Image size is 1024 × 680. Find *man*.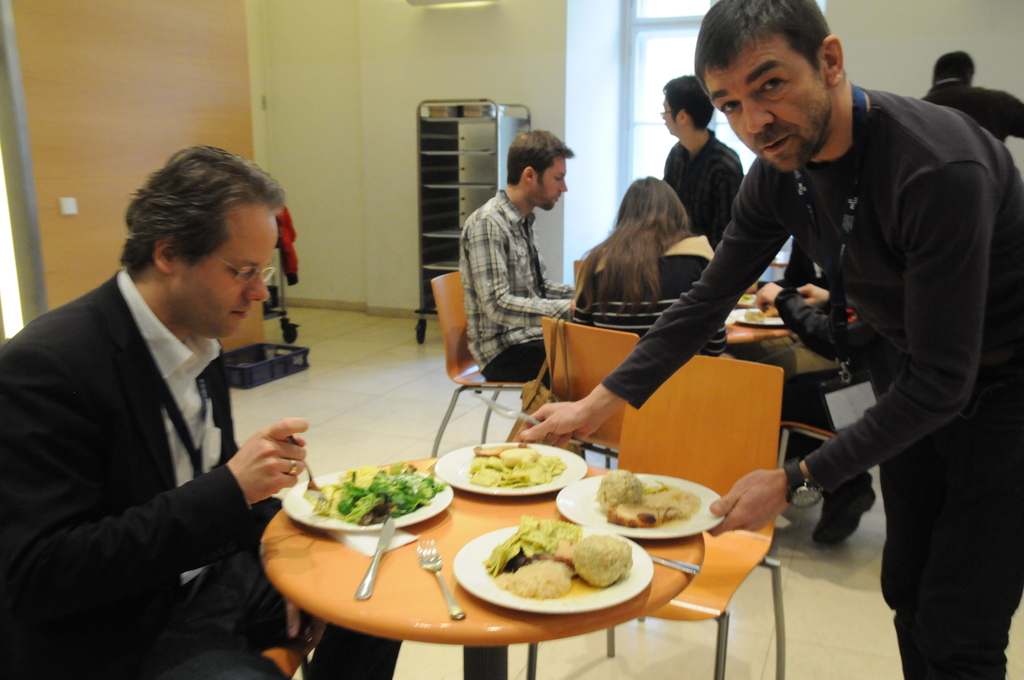
[left=509, top=0, right=1023, bottom=679].
